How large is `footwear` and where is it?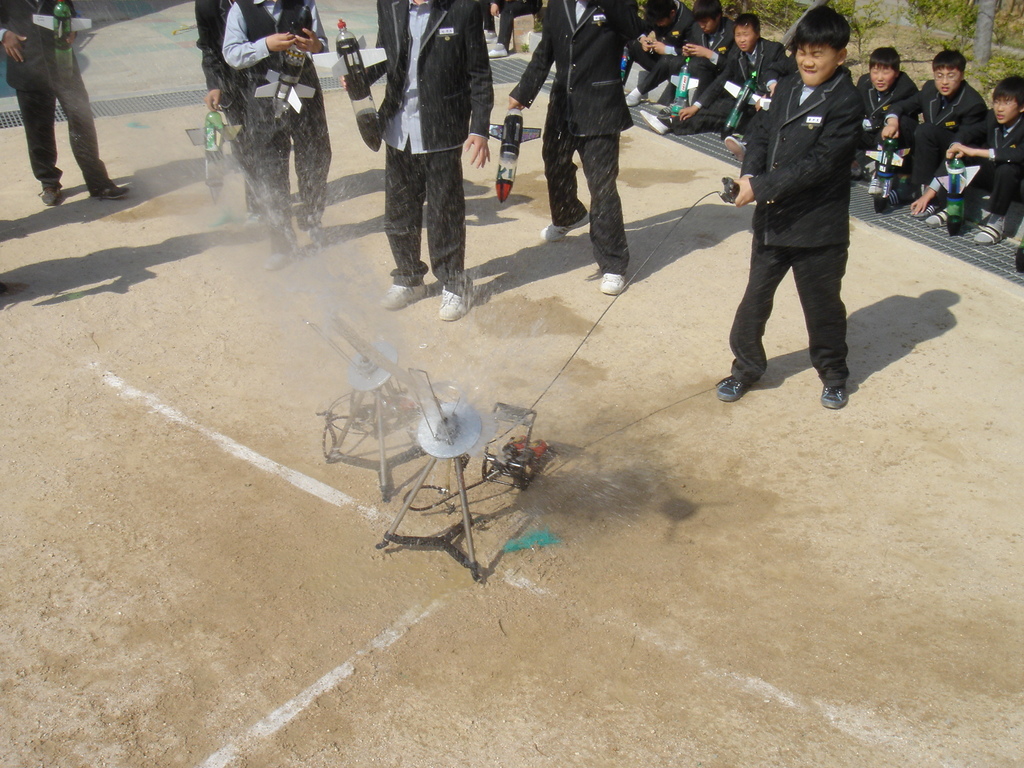
Bounding box: 873/191/901/216.
